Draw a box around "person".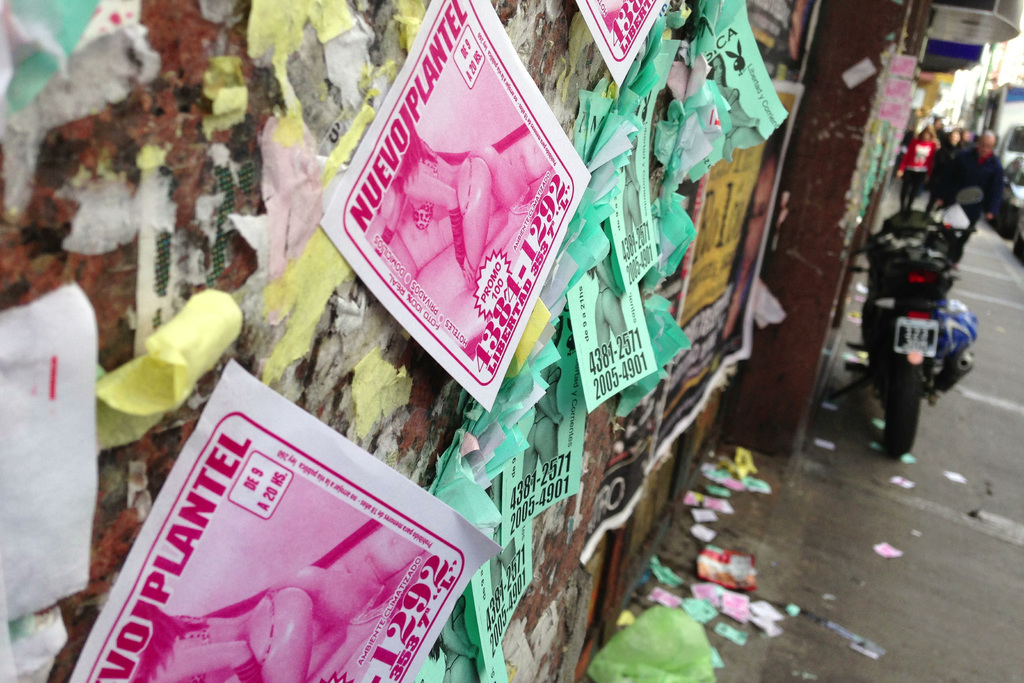
391, 132, 540, 291.
